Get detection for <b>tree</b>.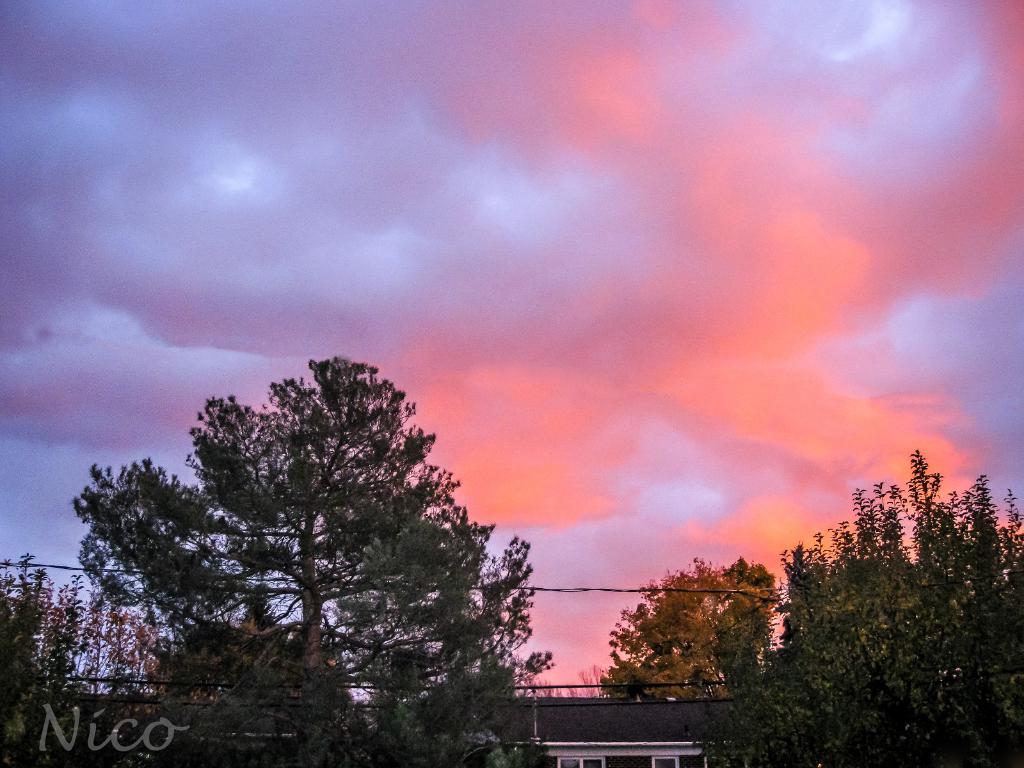
Detection: 69, 352, 564, 767.
